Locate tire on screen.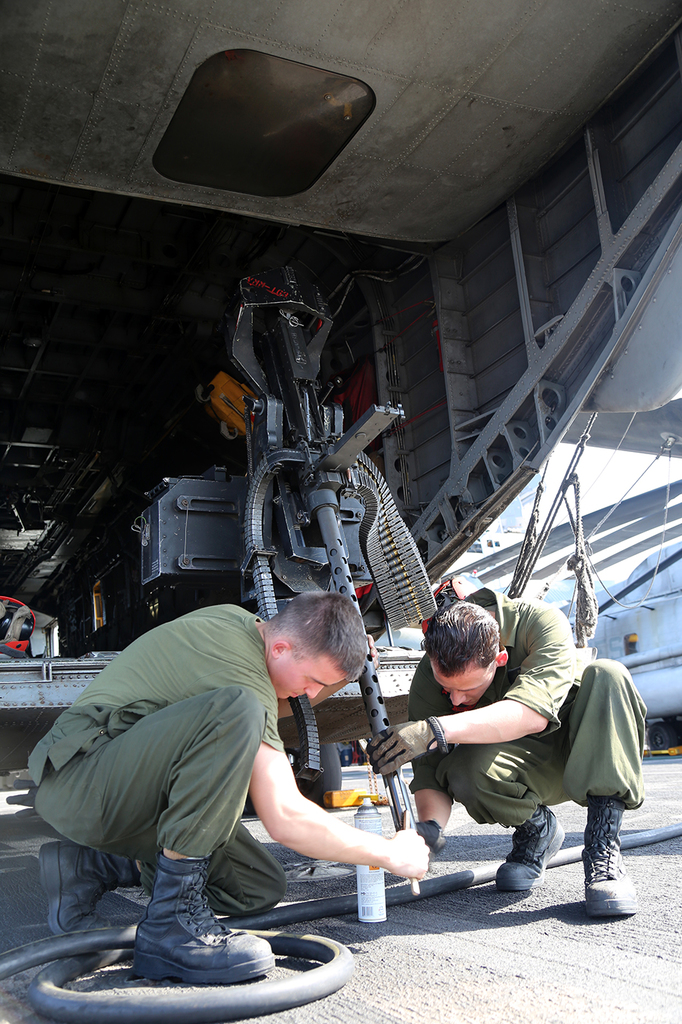
On screen at 648/722/675/753.
